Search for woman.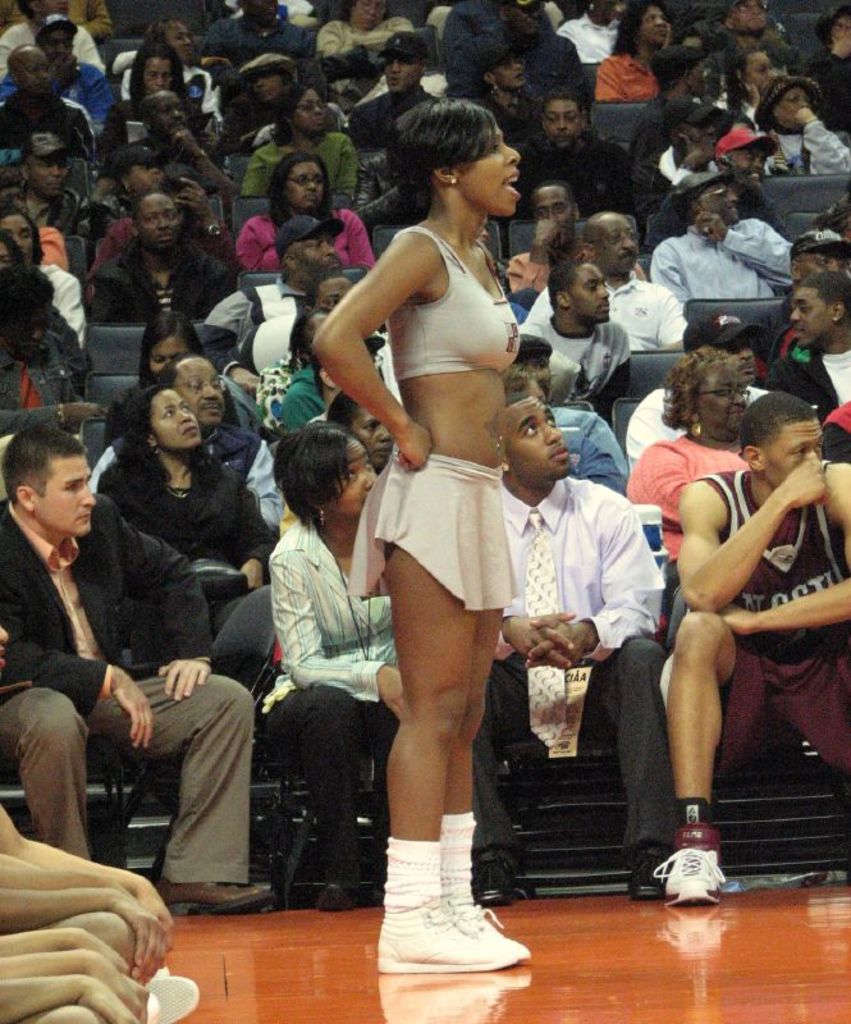
Found at crop(120, 19, 228, 95).
